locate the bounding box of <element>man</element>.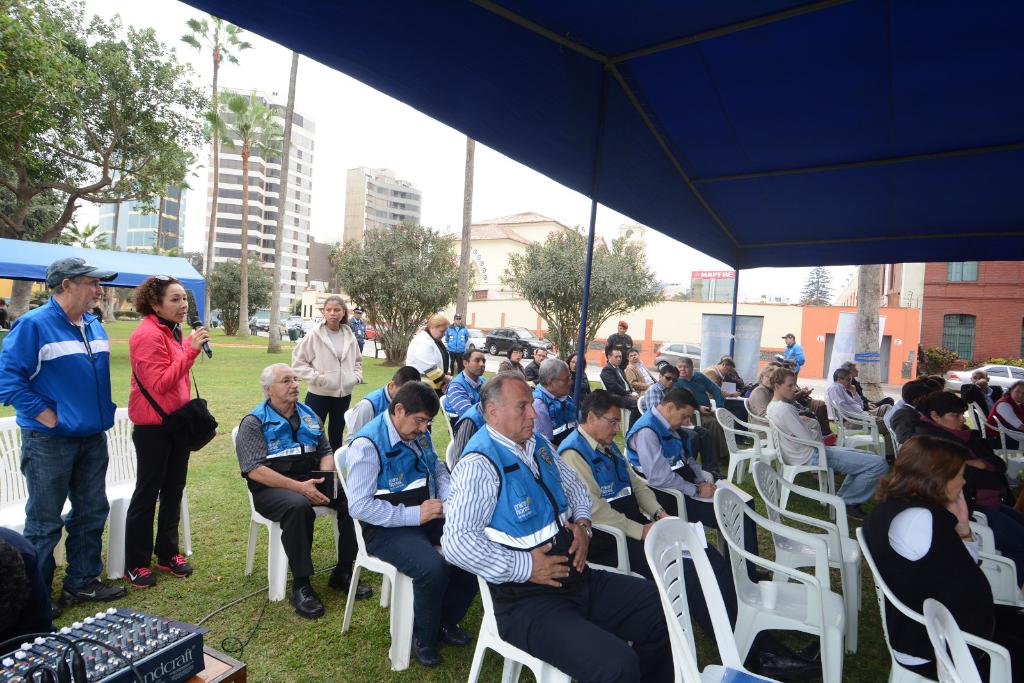
Bounding box: (605, 318, 633, 368).
